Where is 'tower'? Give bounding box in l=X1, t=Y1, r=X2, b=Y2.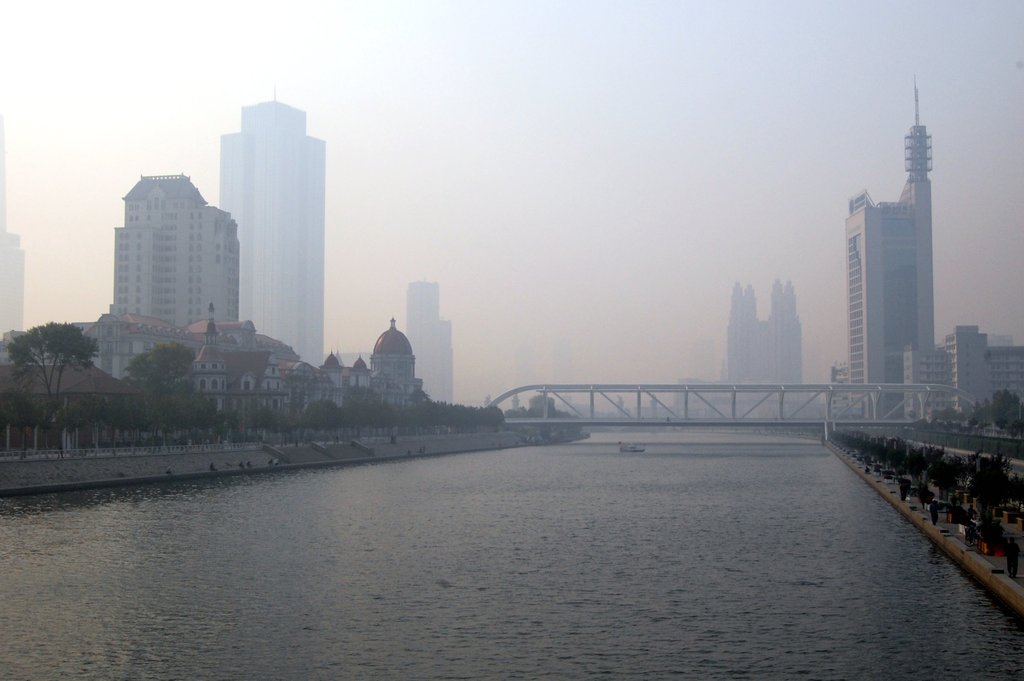
l=394, t=266, r=461, b=405.
